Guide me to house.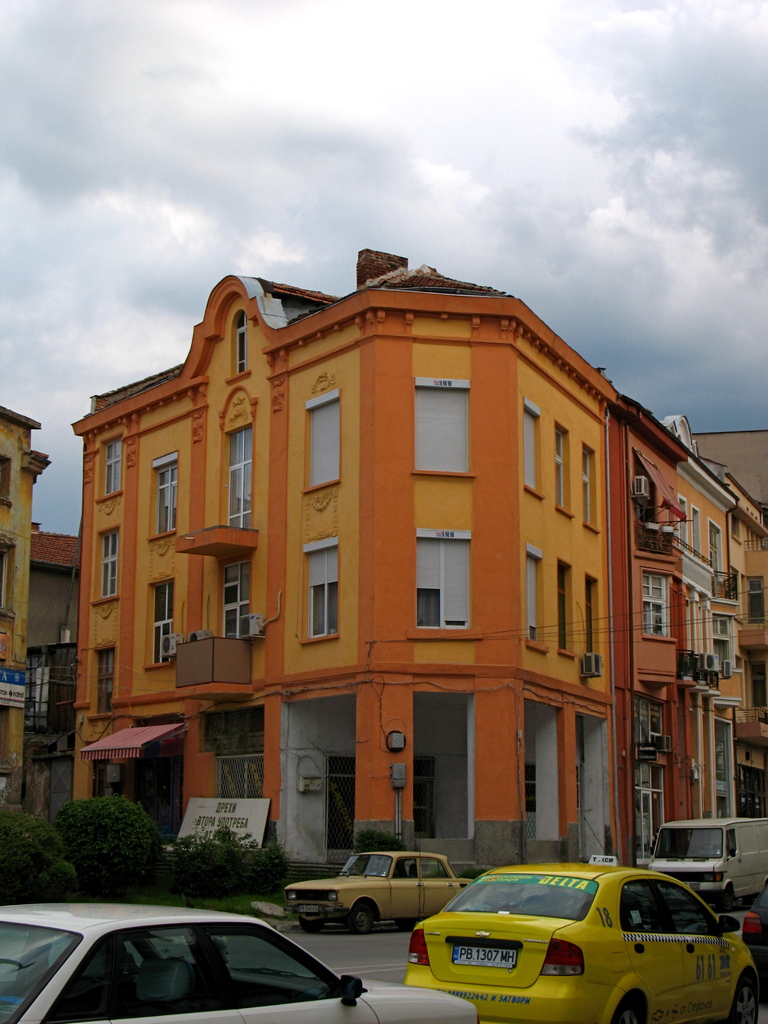
Guidance: 0/404/58/822.
